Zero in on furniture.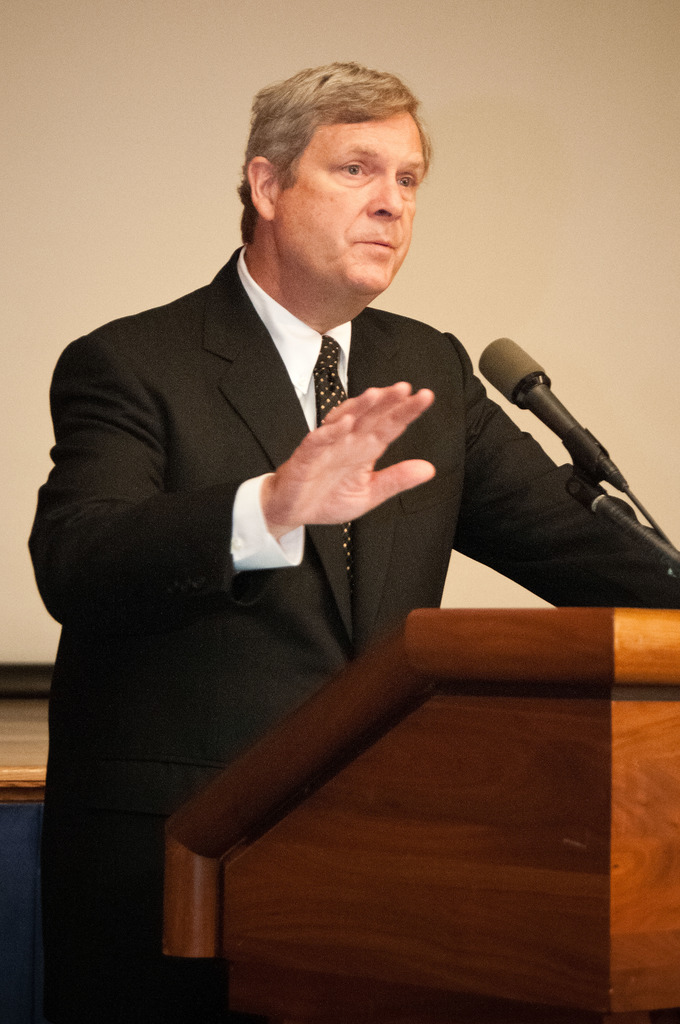
Zeroed in: locate(163, 609, 679, 1023).
